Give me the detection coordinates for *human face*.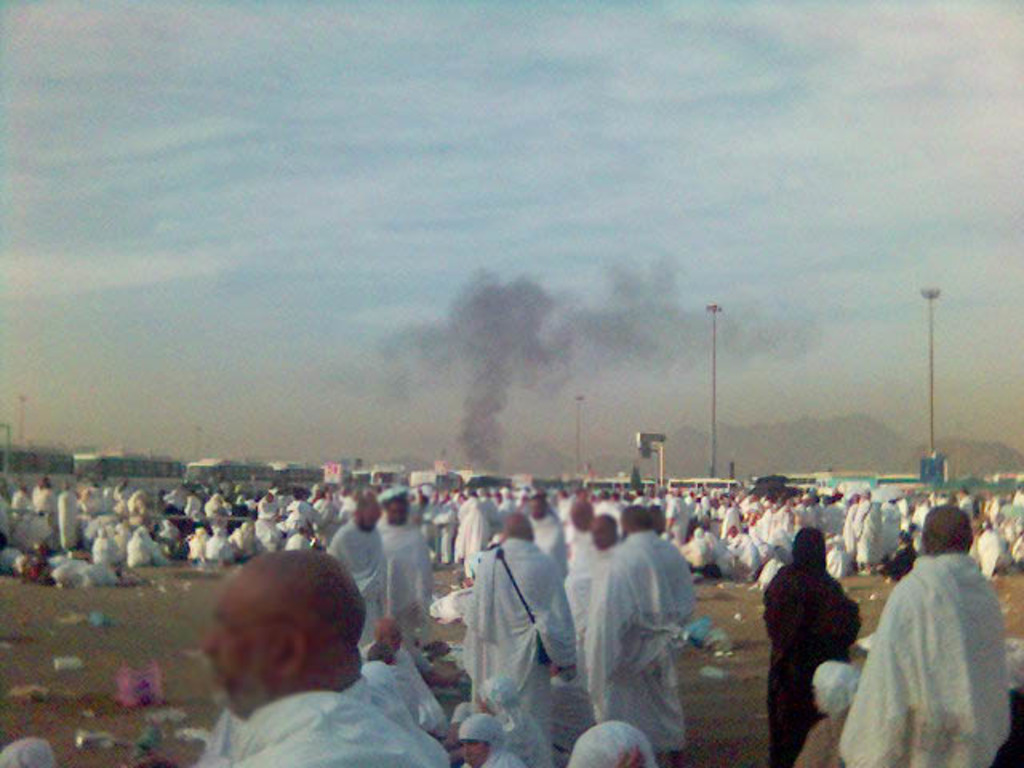
<region>571, 507, 579, 525</region>.
